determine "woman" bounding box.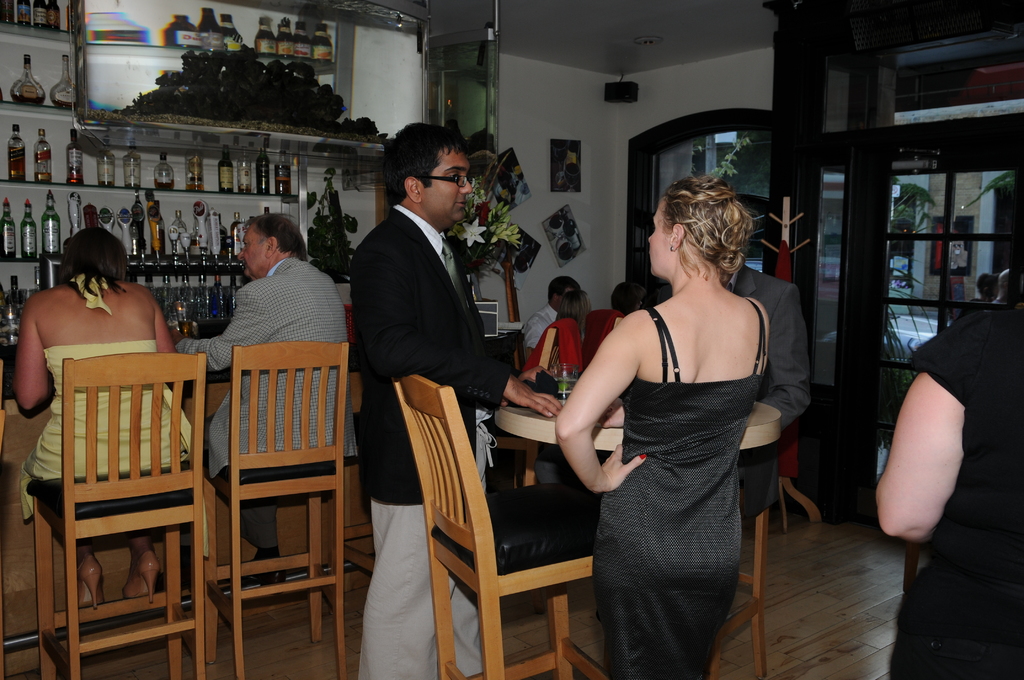
Determined: bbox=[872, 303, 1023, 679].
